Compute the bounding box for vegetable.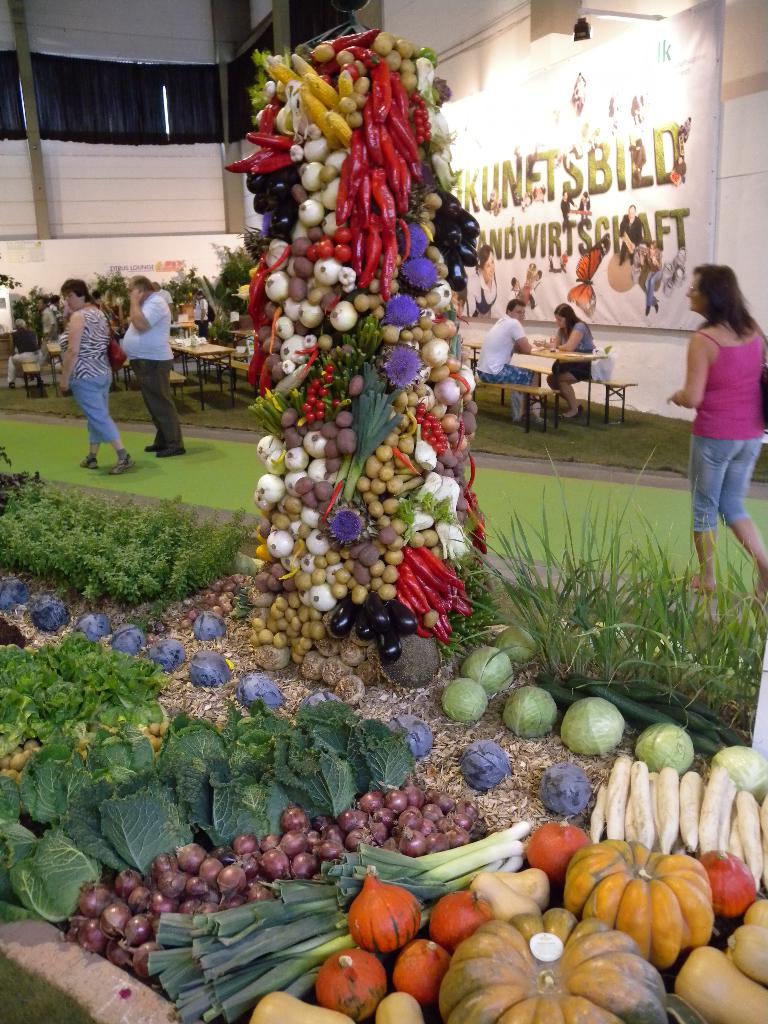
BBox(436, 675, 486, 725).
